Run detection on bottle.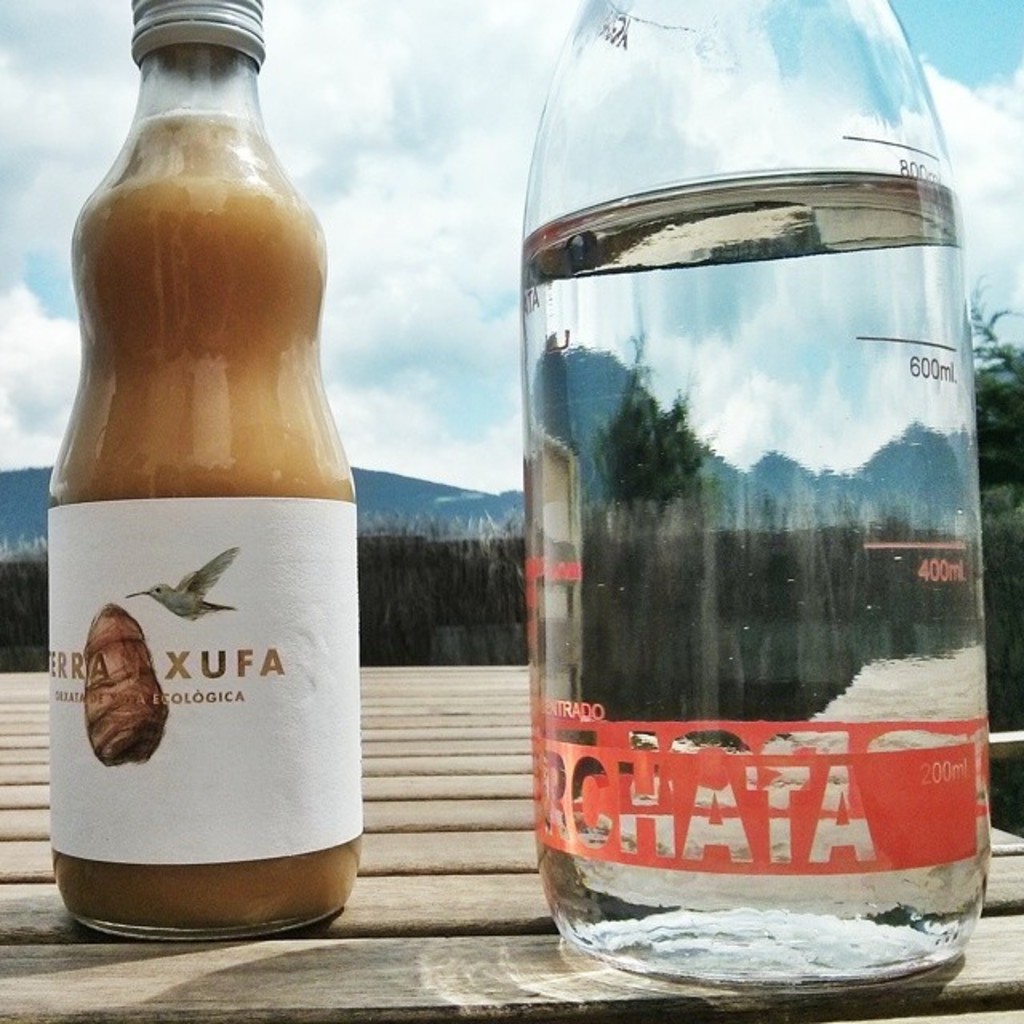
Result: rect(515, 0, 994, 1008).
